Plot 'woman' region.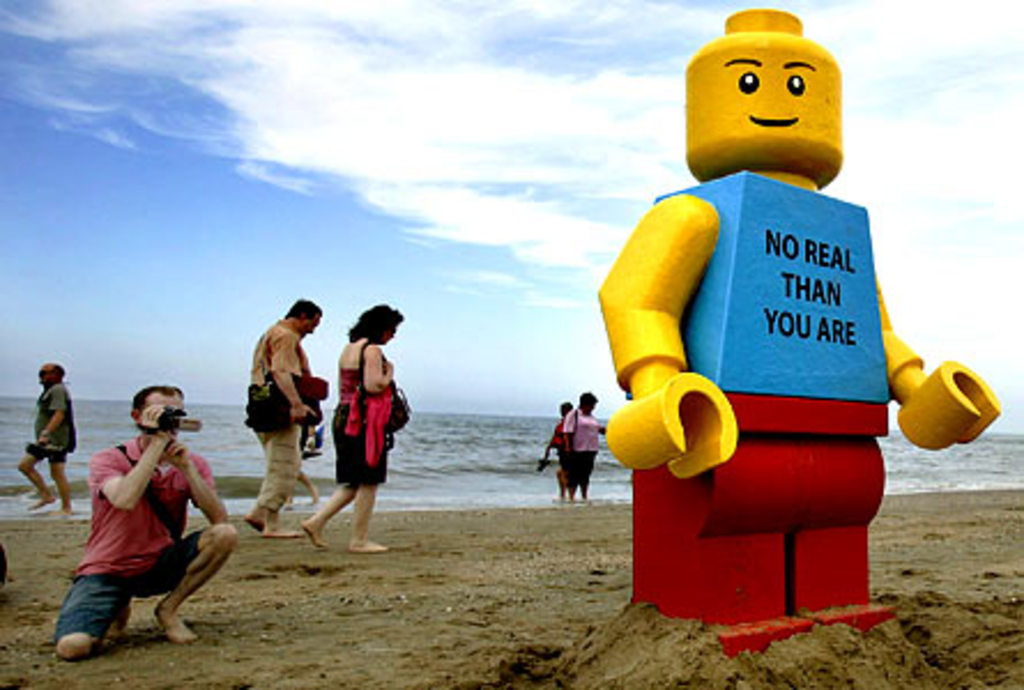
Plotted at (left=318, top=320, right=400, bottom=566).
